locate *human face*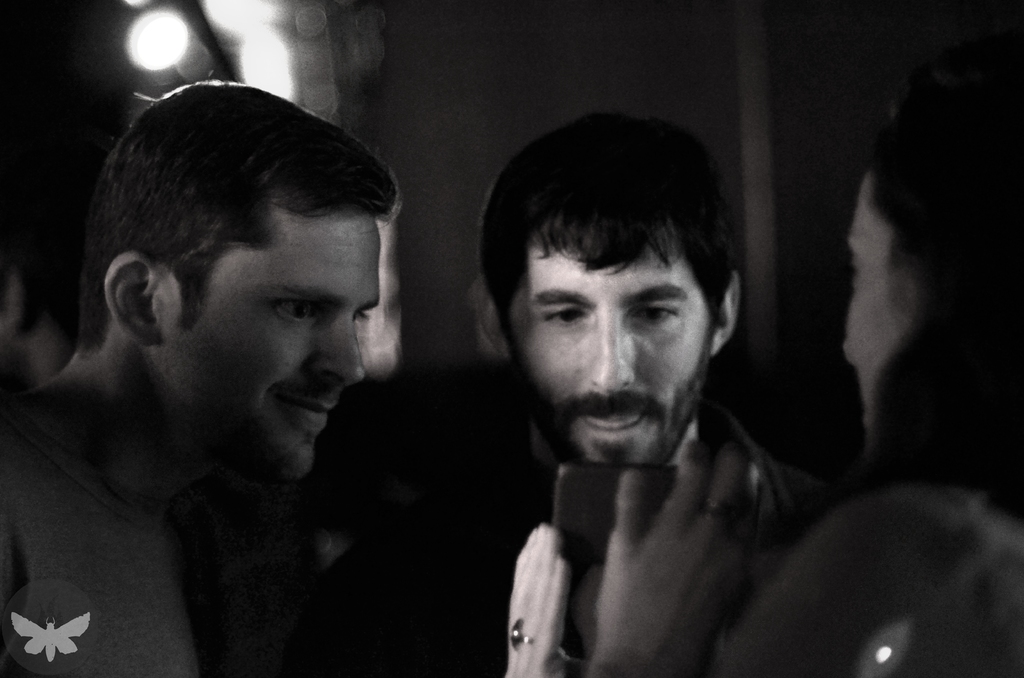
[x1=157, y1=202, x2=385, y2=471]
